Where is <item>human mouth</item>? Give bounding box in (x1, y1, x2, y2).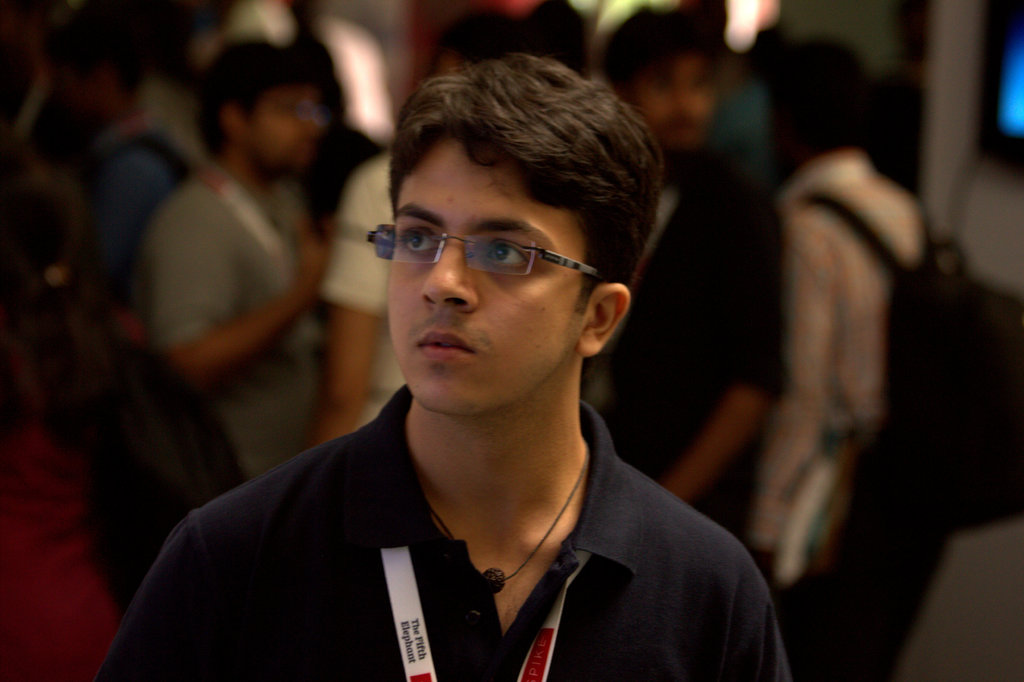
(421, 333, 466, 361).
